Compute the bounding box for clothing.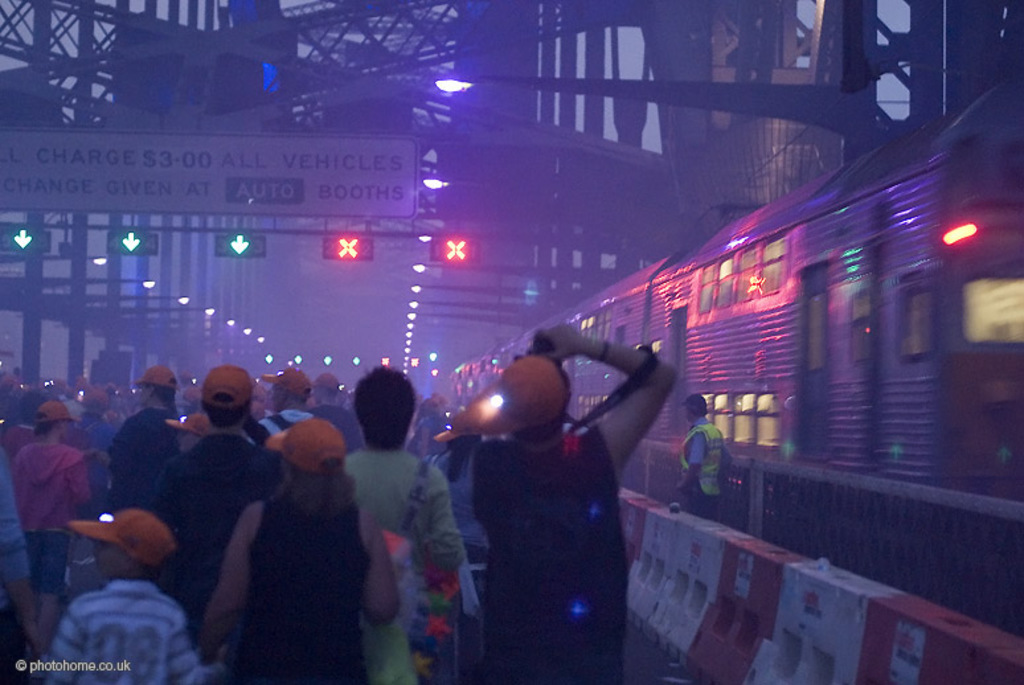
(249, 410, 306, 450).
